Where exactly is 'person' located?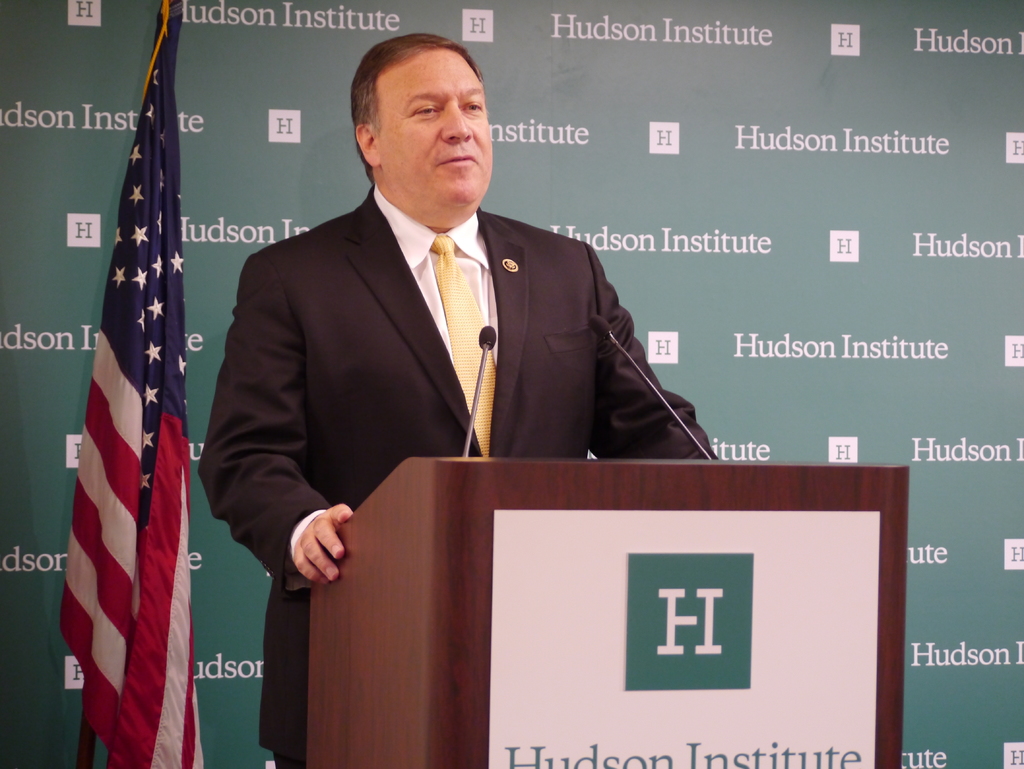
Its bounding box is {"x1": 190, "y1": 27, "x2": 726, "y2": 768}.
